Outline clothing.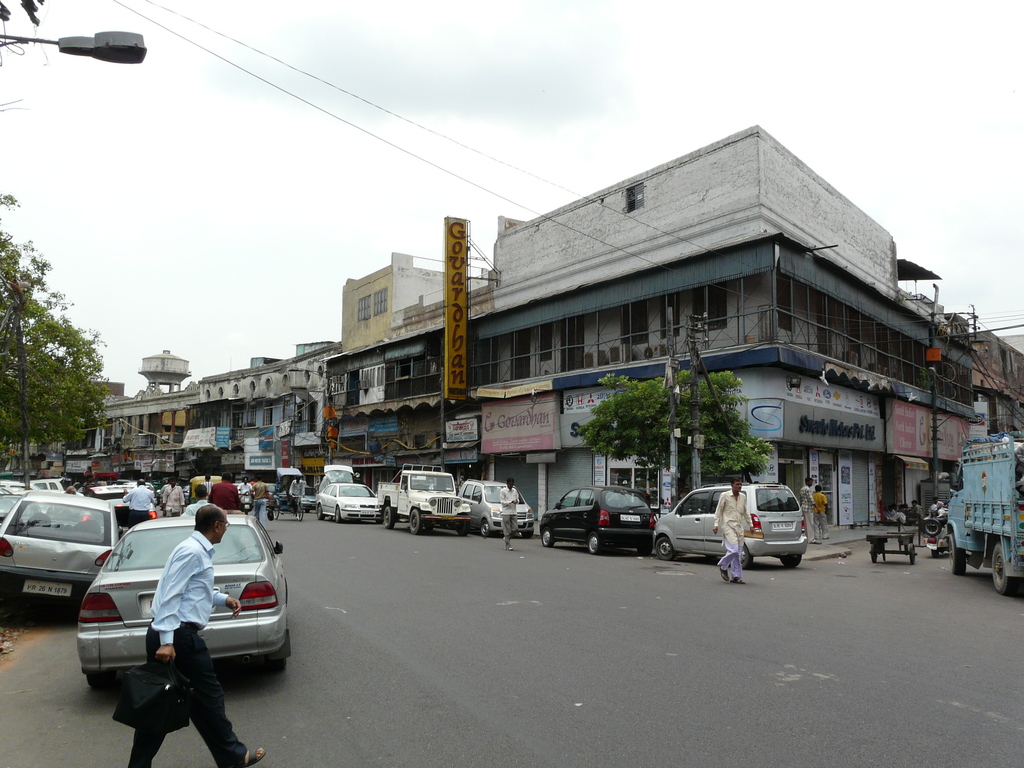
Outline: (left=127, top=529, right=246, bottom=767).
